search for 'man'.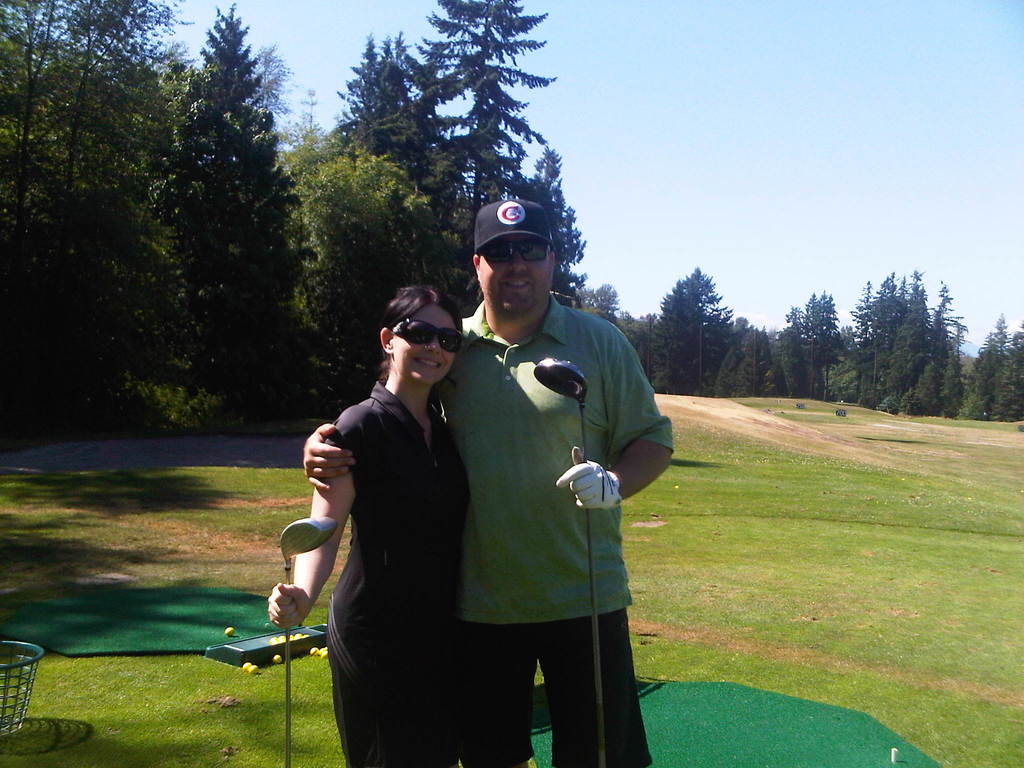
Found at detection(406, 196, 664, 759).
